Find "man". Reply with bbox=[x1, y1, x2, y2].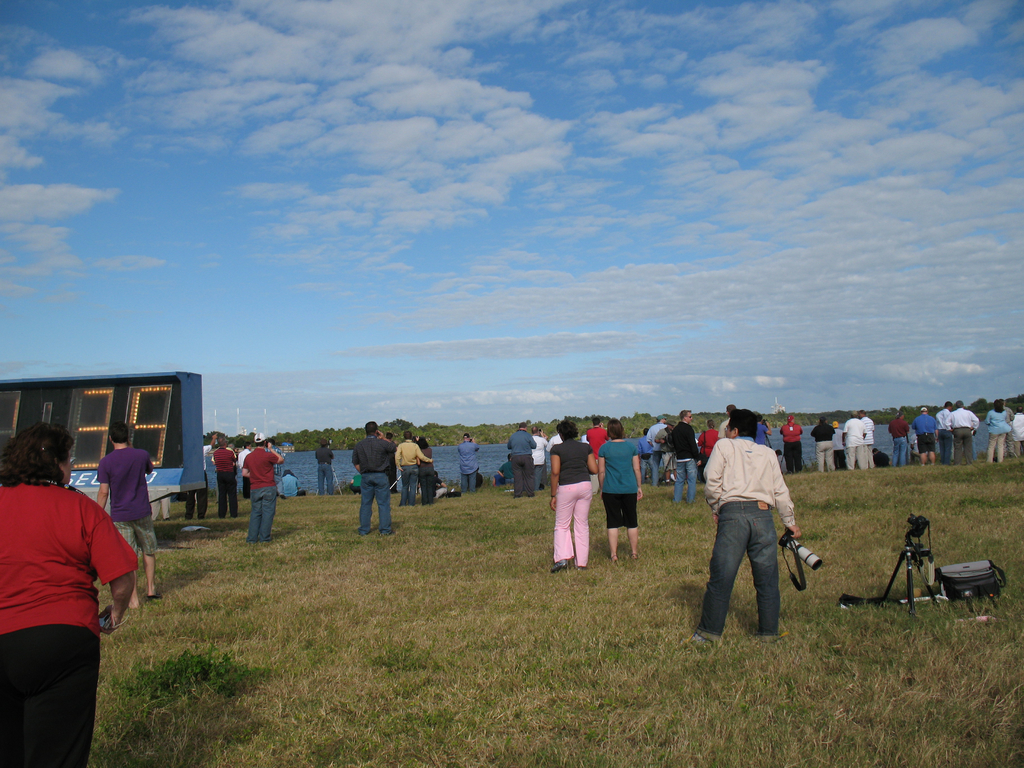
bbox=[853, 412, 877, 467].
